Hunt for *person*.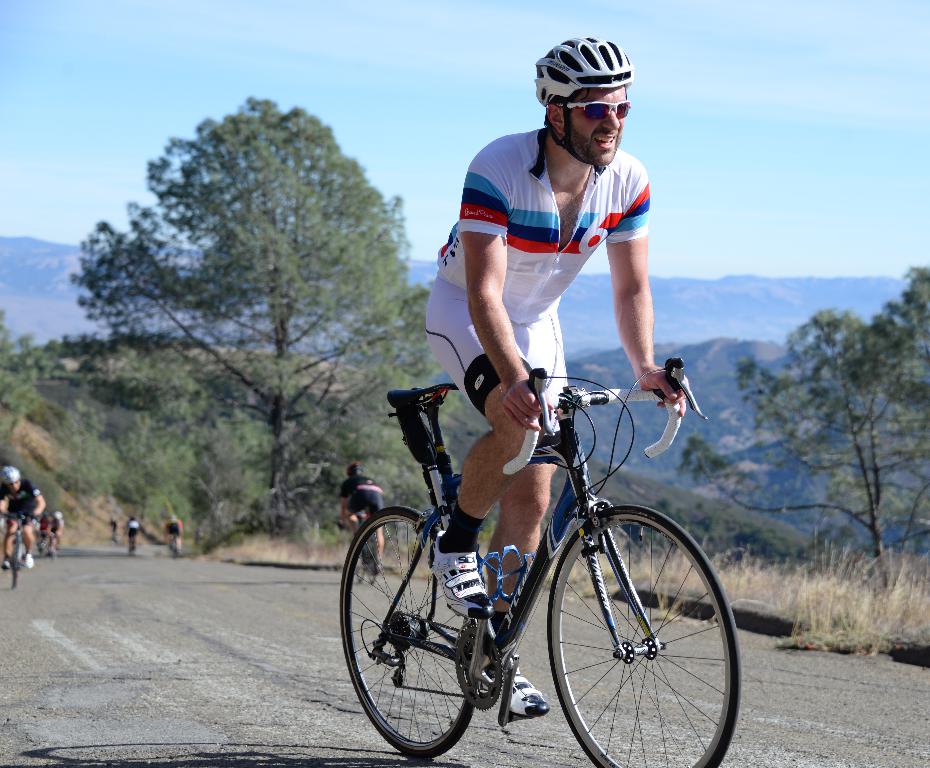
Hunted down at rect(335, 458, 387, 572).
